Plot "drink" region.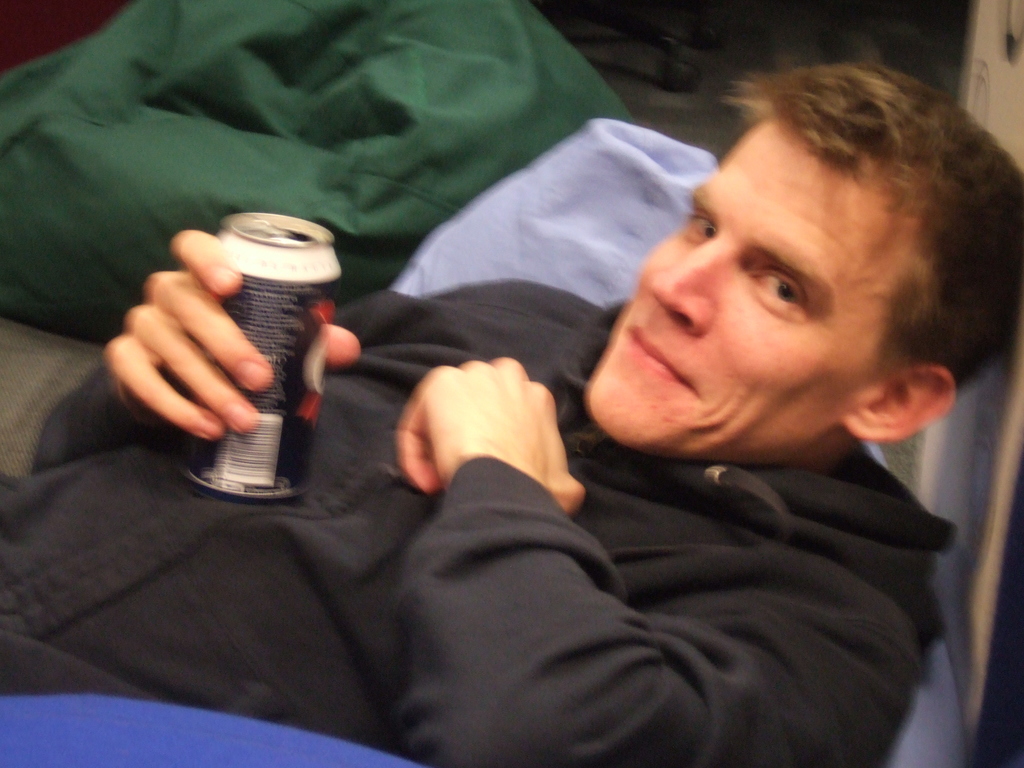
Plotted at crop(179, 212, 344, 504).
